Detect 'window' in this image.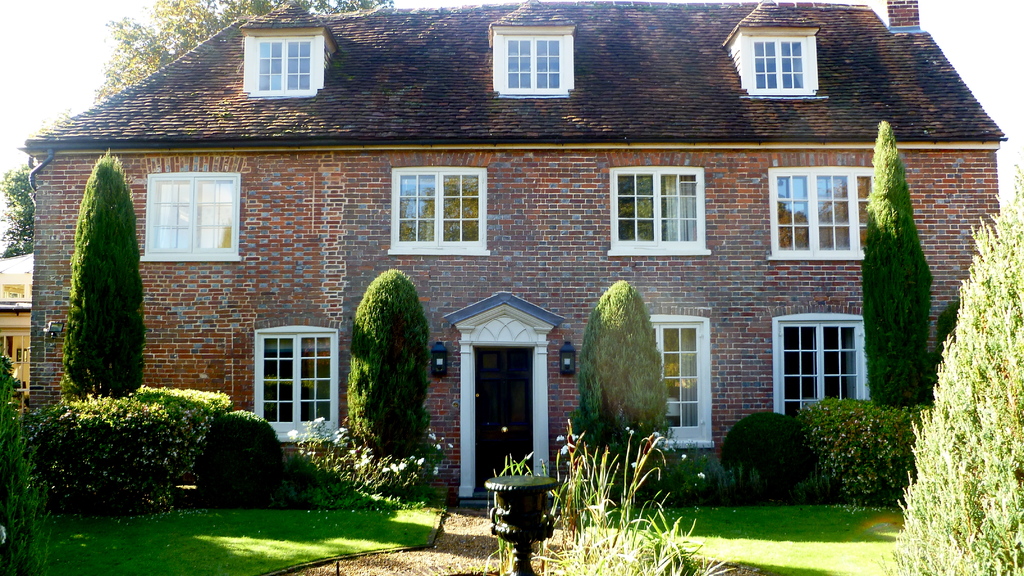
Detection: [748,36,806,88].
